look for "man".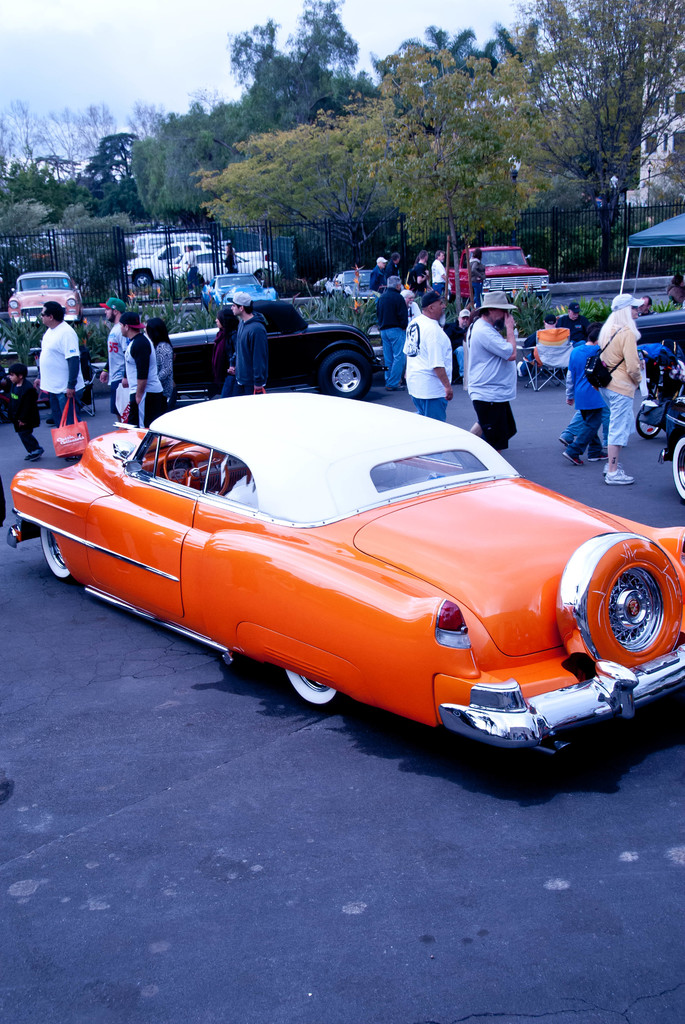
Found: 445:307:471:381.
